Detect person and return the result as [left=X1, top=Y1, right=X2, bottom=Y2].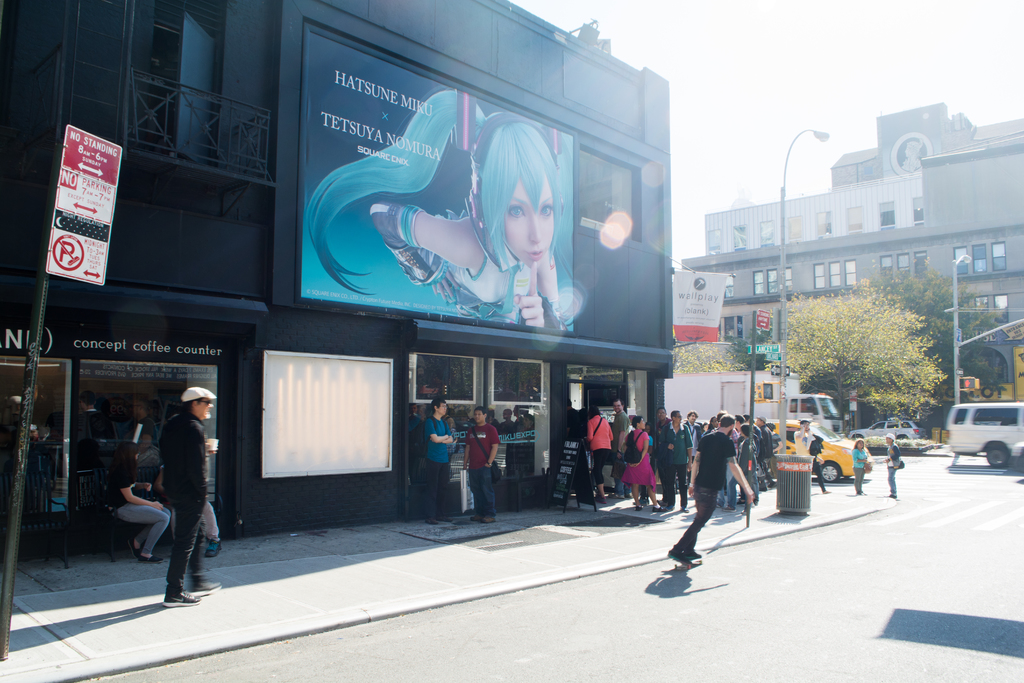
[left=680, top=412, right=755, bottom=580].
